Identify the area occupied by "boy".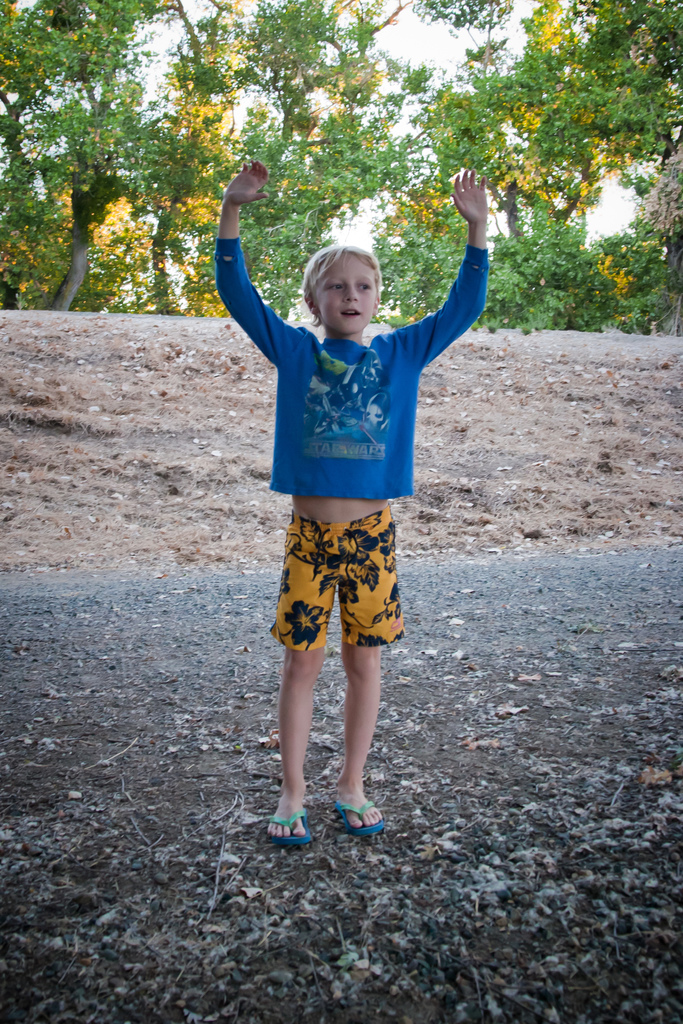
Area: select_region(188, 154, 515, 854).
